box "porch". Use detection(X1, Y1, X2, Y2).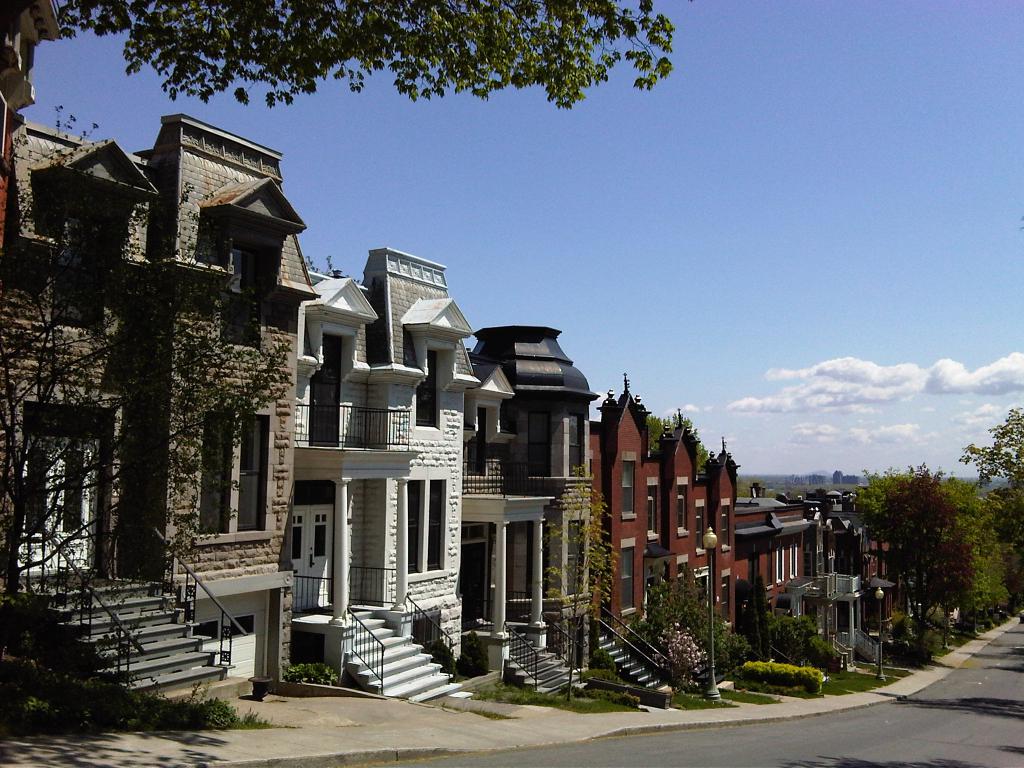
detection(299, 395, 413, 456).
